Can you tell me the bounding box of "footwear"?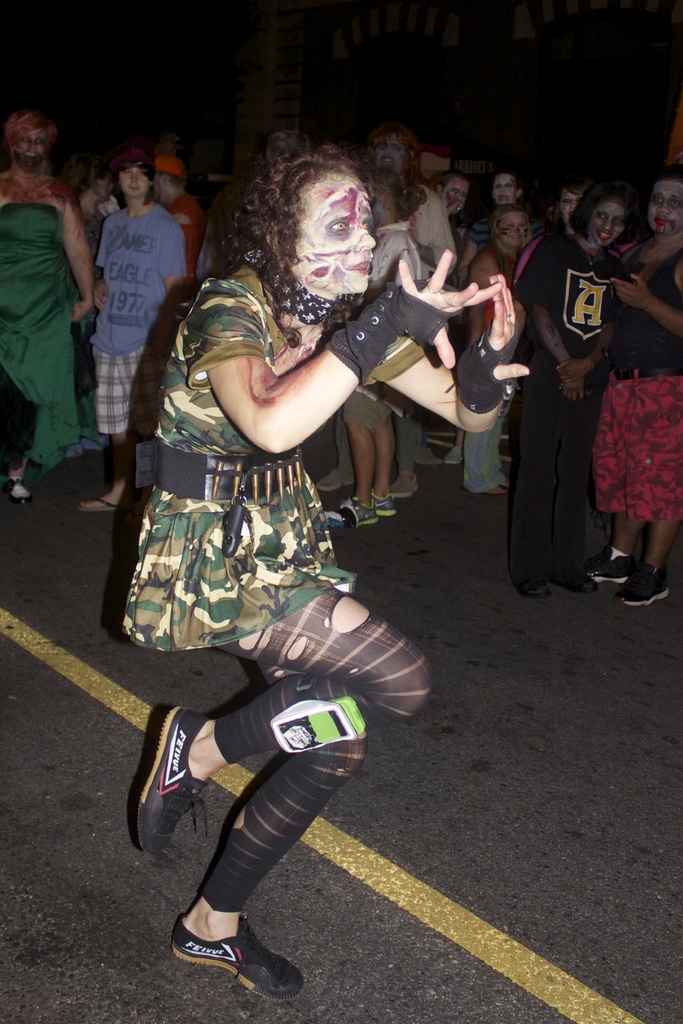
crop(129, 703, 211, 853).
